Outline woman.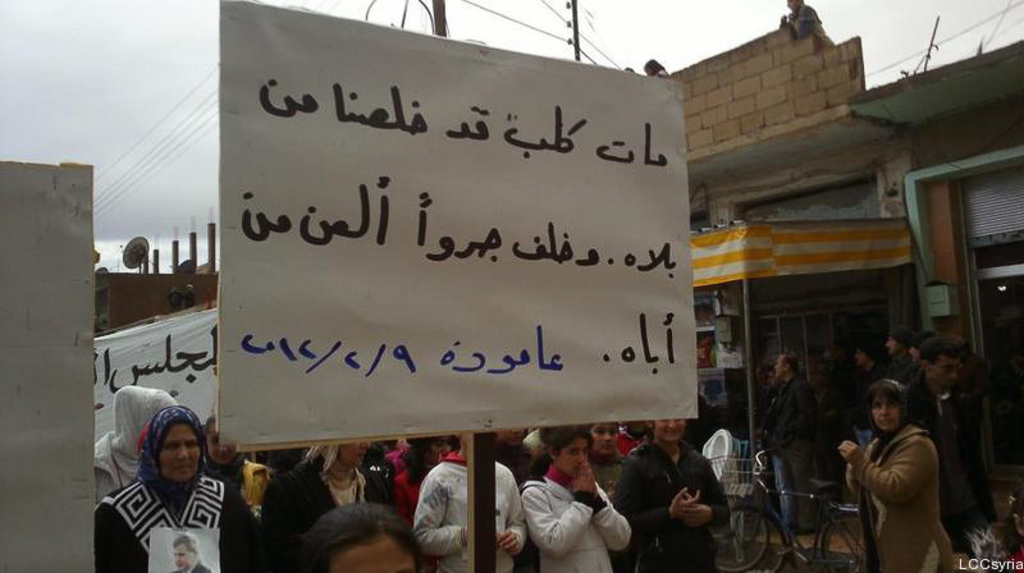
Outline: bbox(608, 418, 732, 572).
